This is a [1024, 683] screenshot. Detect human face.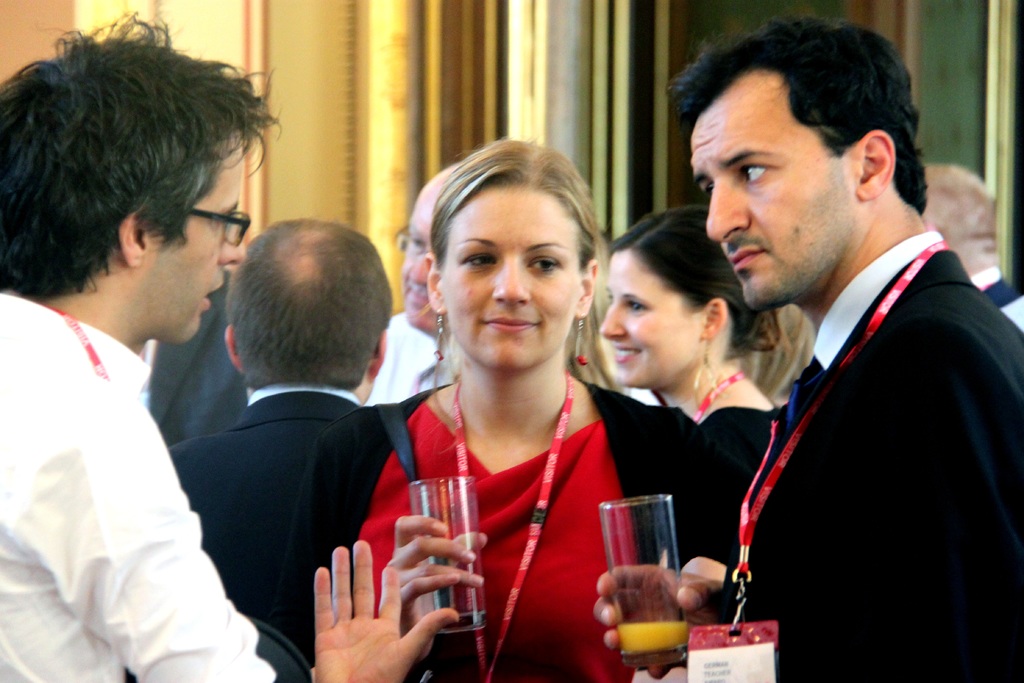
l=143, t=138, r=244, b=344.
